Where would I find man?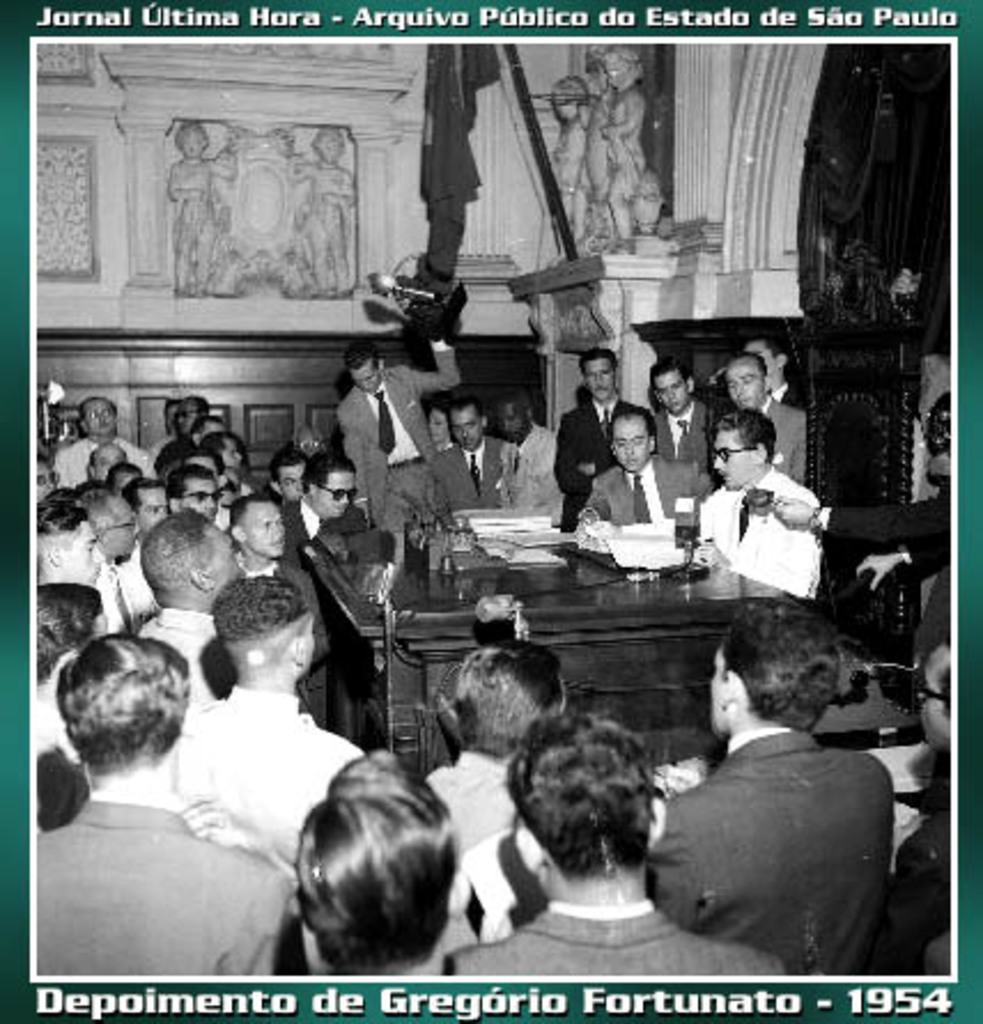
At bbox=(129, 507, 237, 719).
